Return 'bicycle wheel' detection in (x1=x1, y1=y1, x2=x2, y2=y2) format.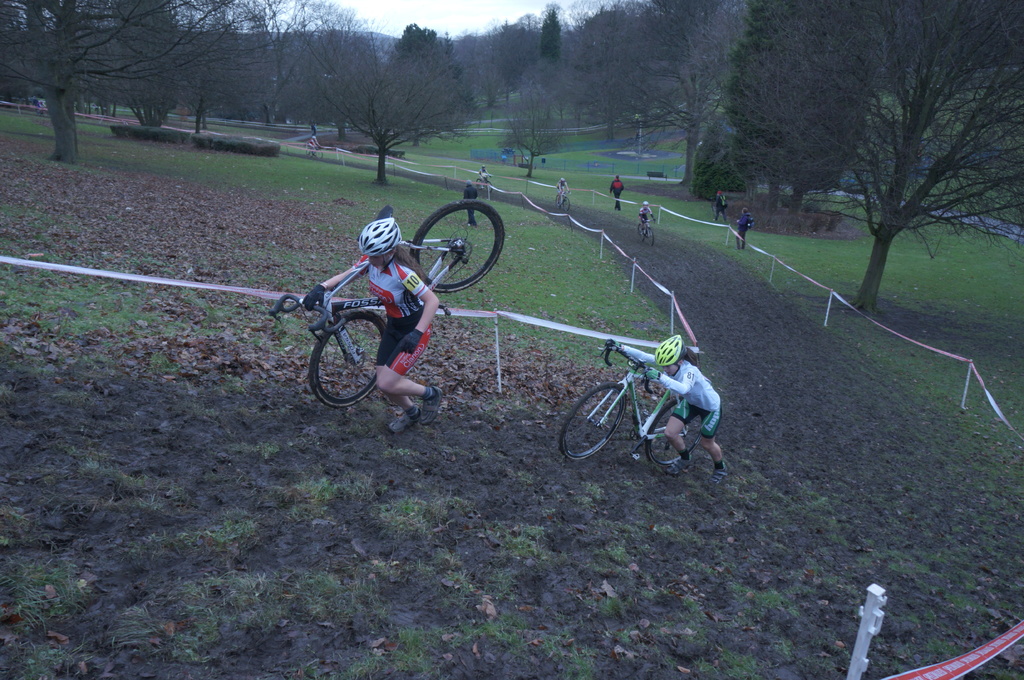
(x1=637, y1=219, x2=641, y2=239).
